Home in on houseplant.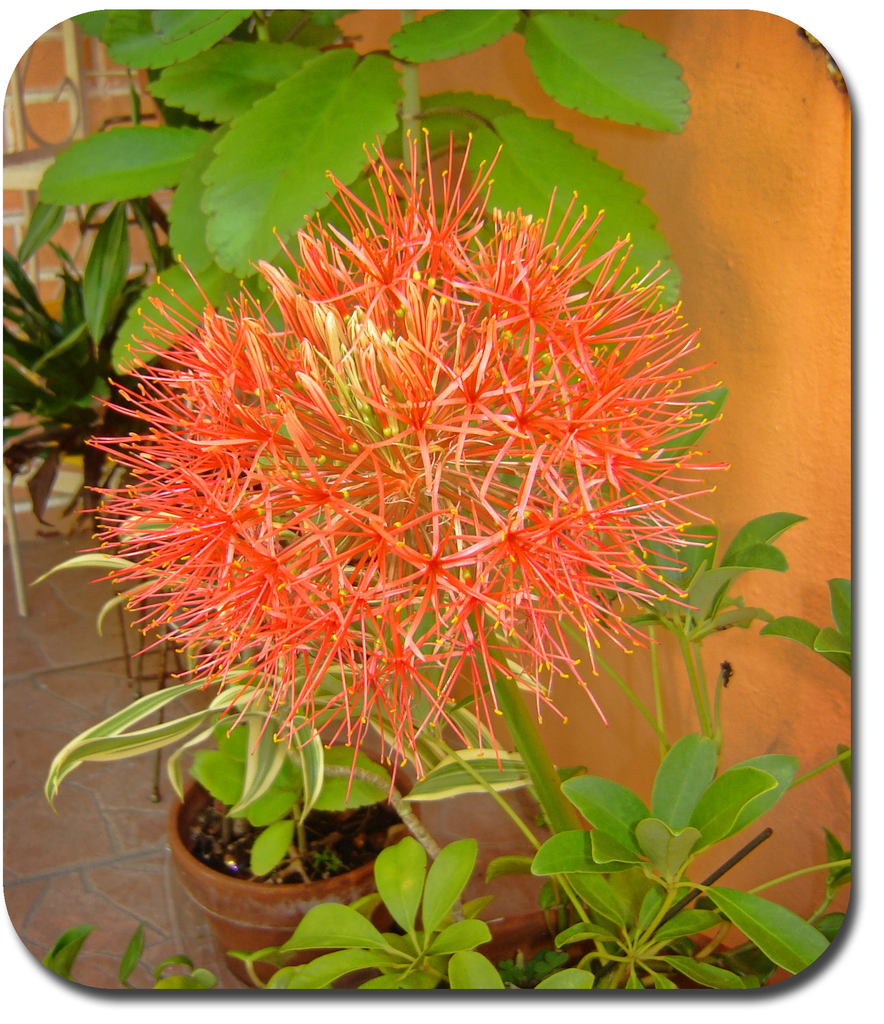
Homed in at 28 131 734 979.
